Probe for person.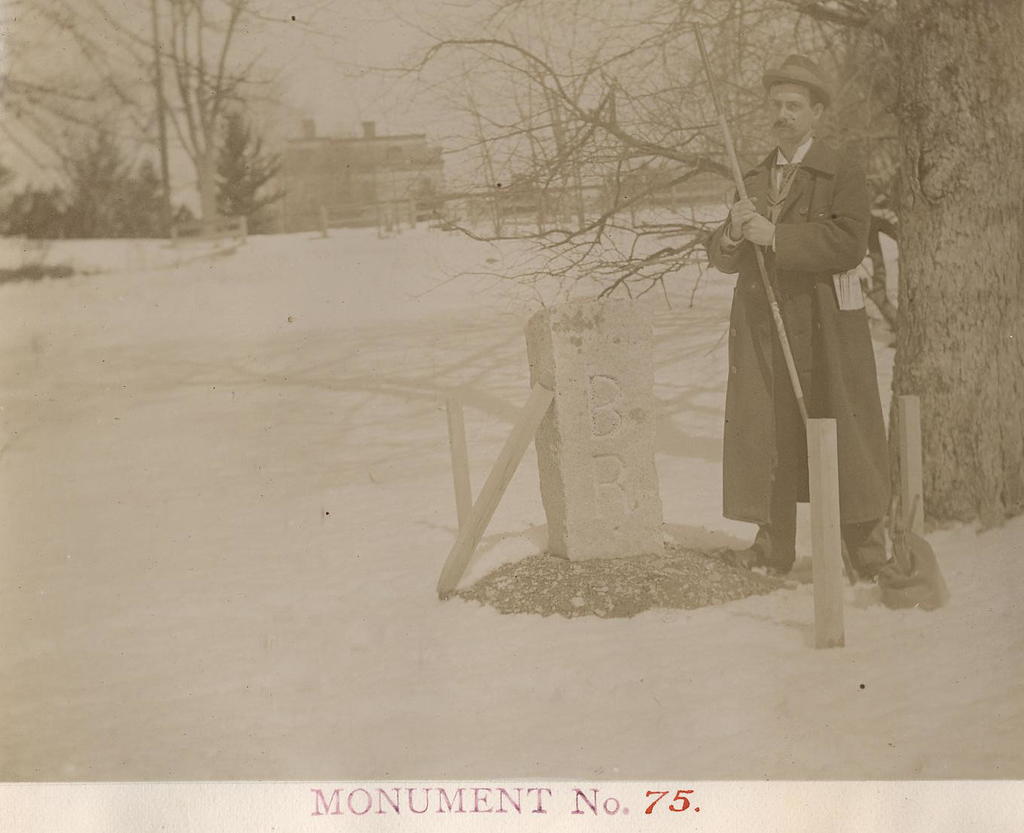
Probe result: crop(706, 68, 907, 636).
